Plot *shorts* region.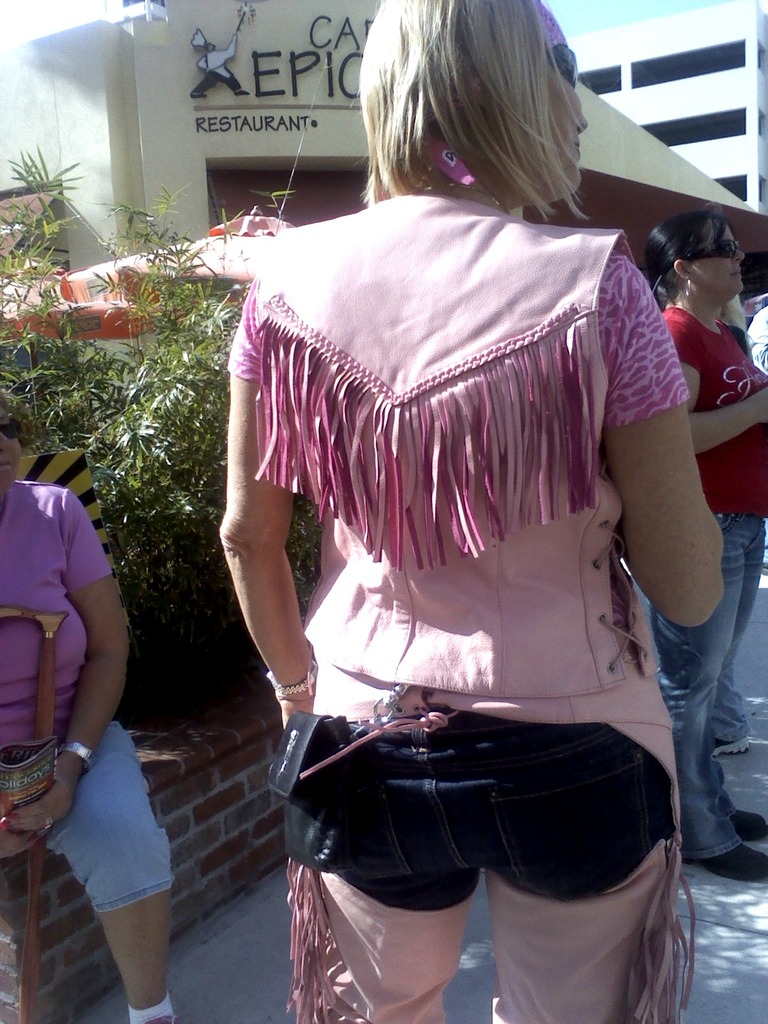
Plotted at select_region(42, 721, 177, 910).
